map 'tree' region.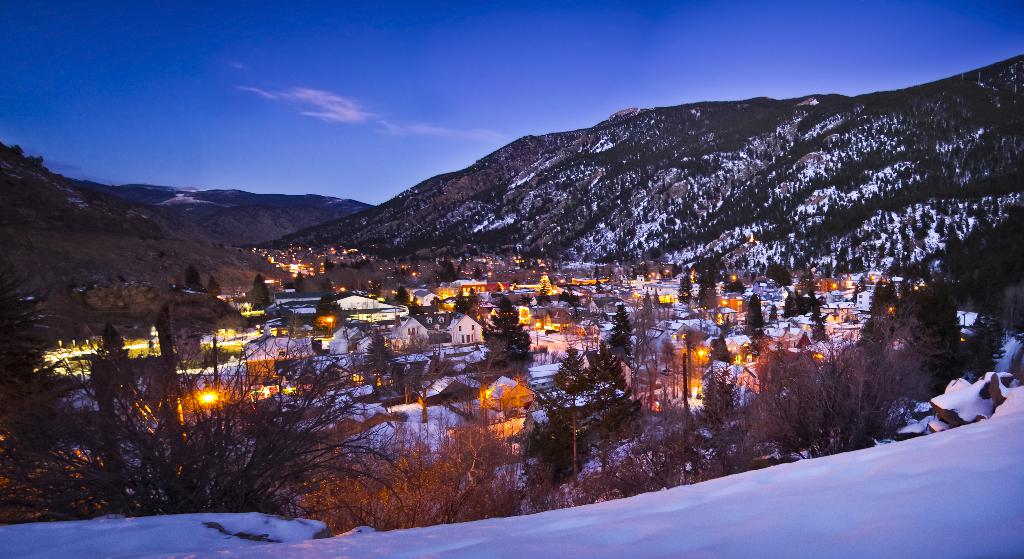
Mapped to crop(963, 301, 1002, 379).
